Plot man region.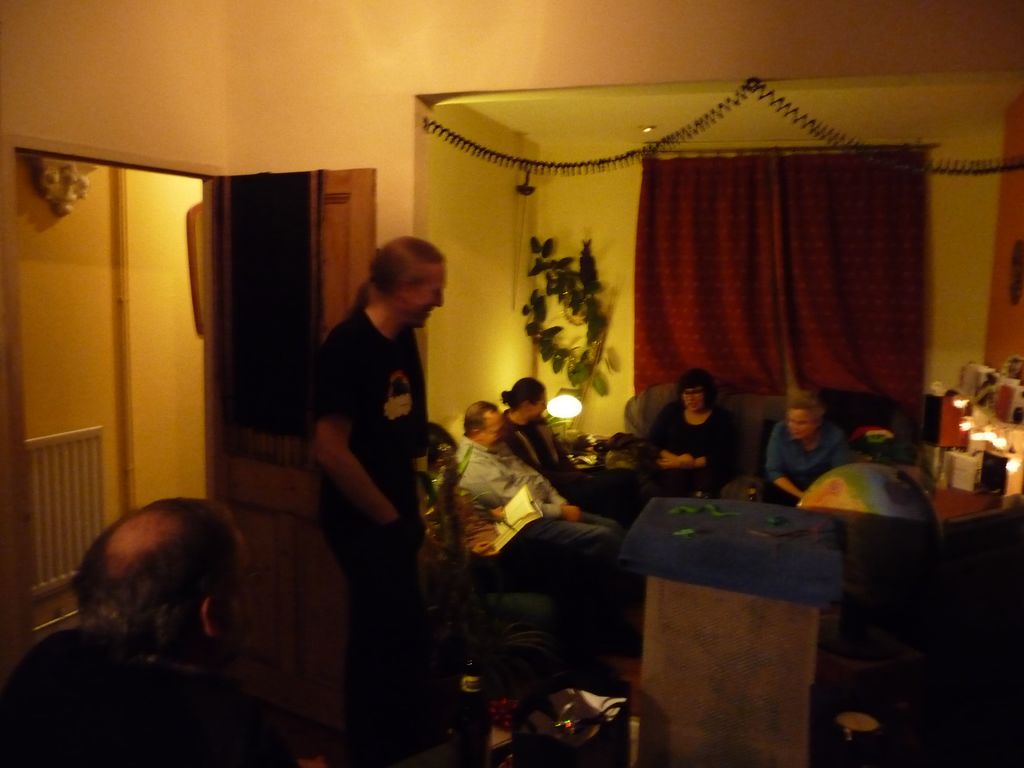
Plotted at left=279, top=218, right=466, bottom=684.
